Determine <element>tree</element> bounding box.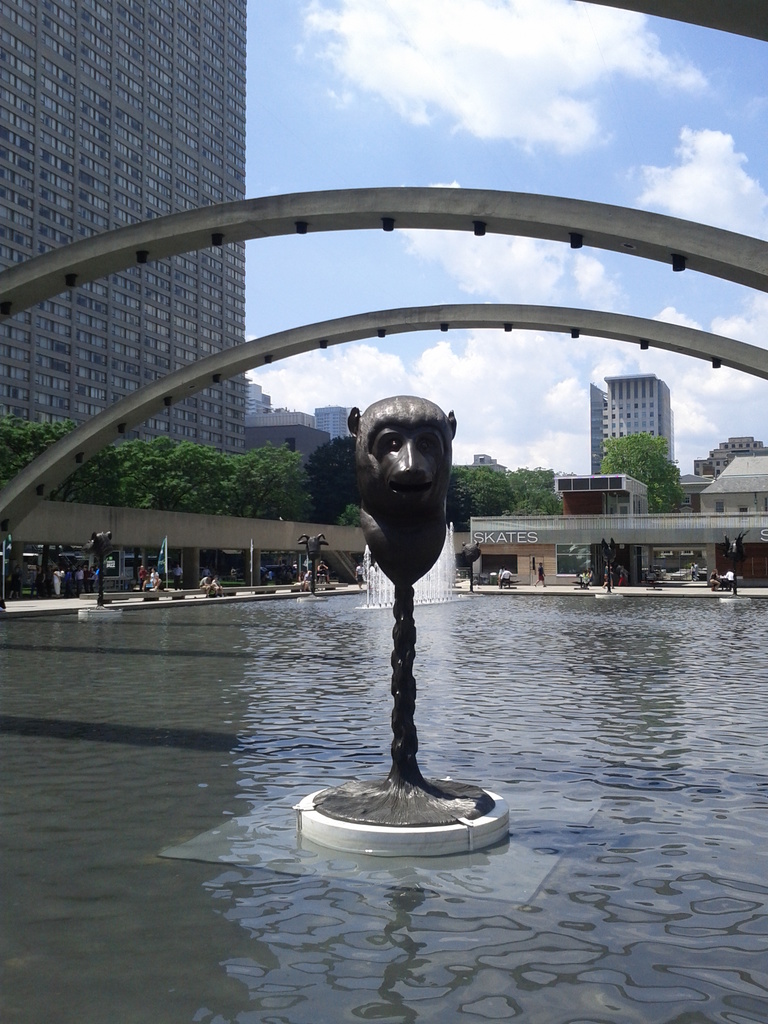
Determined: x1=305 y1=431 x2=359 y2=529.
